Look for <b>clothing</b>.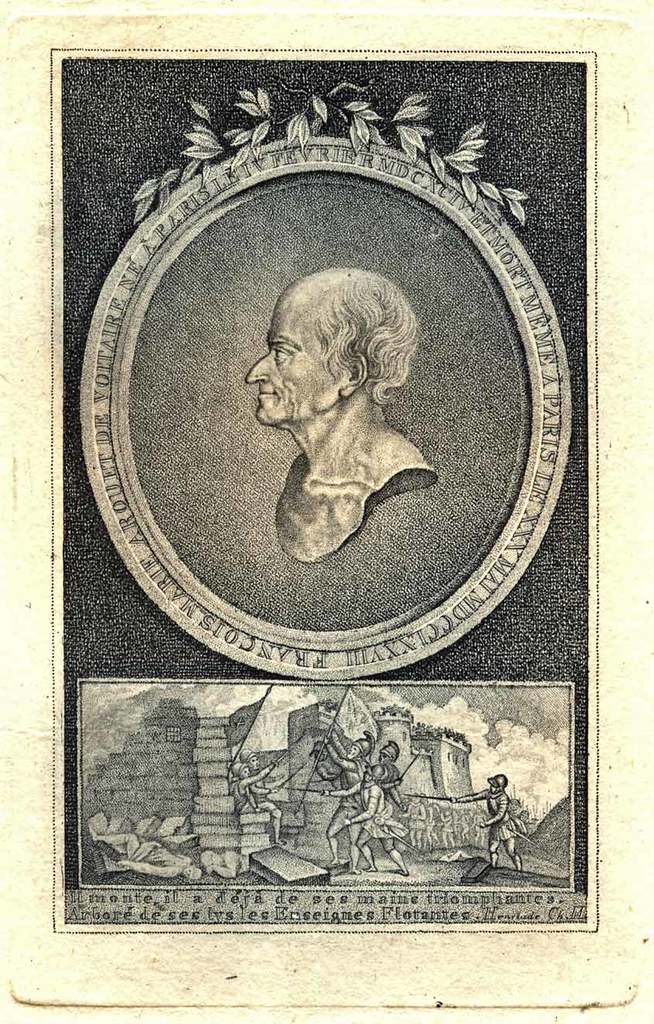
Found: {"left": 359, "top": 788, "right": 408, "bottom": 842}.
